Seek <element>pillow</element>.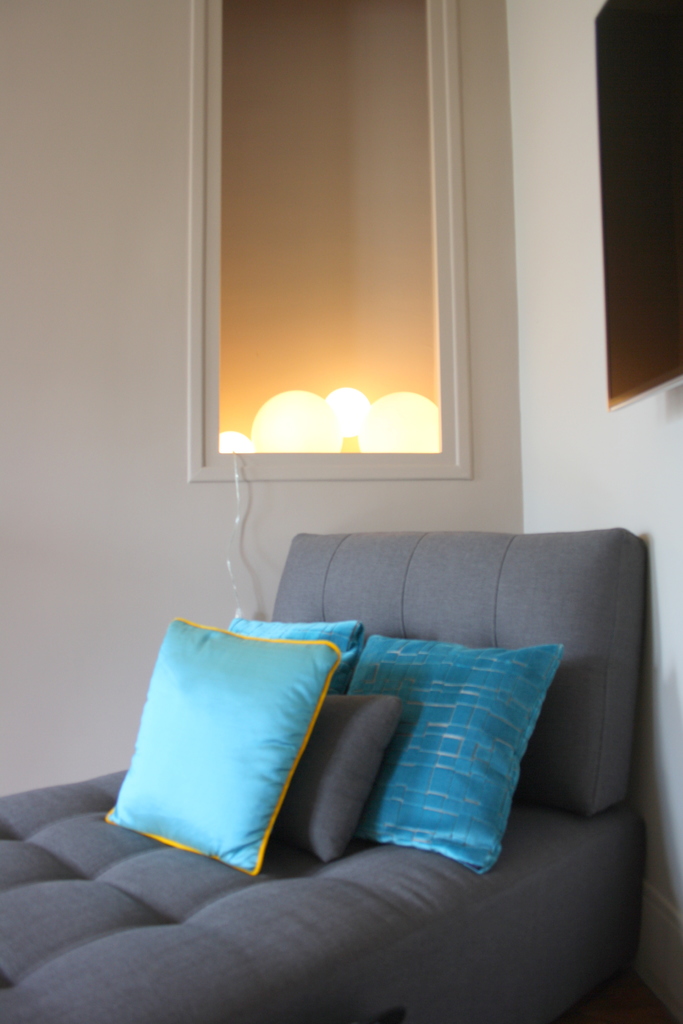
box(215, 608, 365, 706).
